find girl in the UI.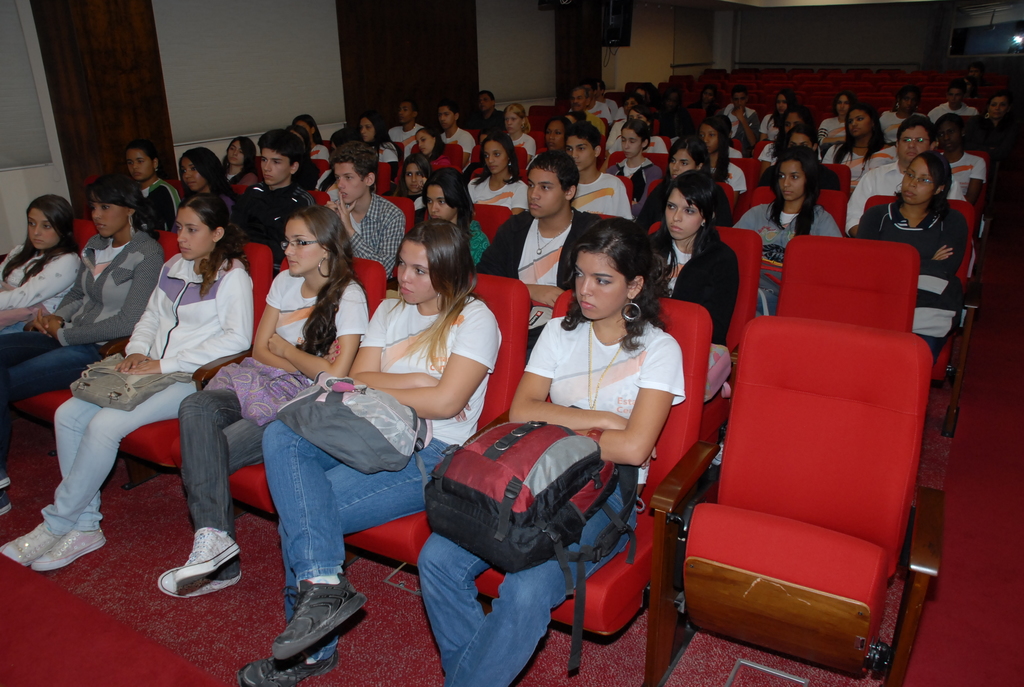
UI element at x1=293, y1=115, x2=331, y2=186.
